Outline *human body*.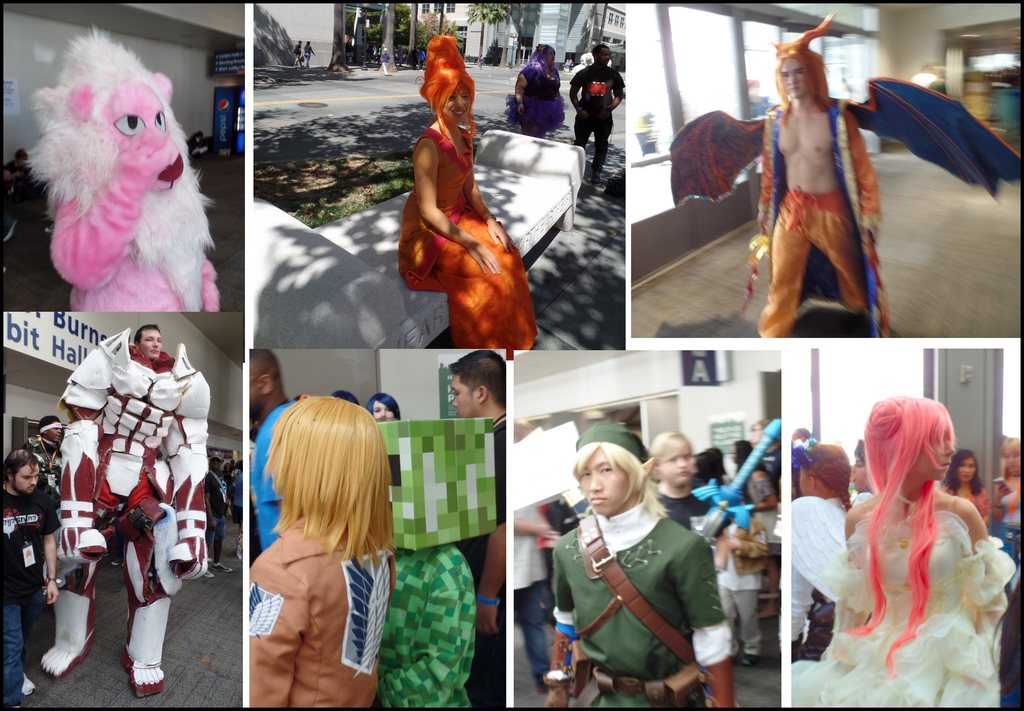
Outline: l=0, t=448, r=53, b=708.
